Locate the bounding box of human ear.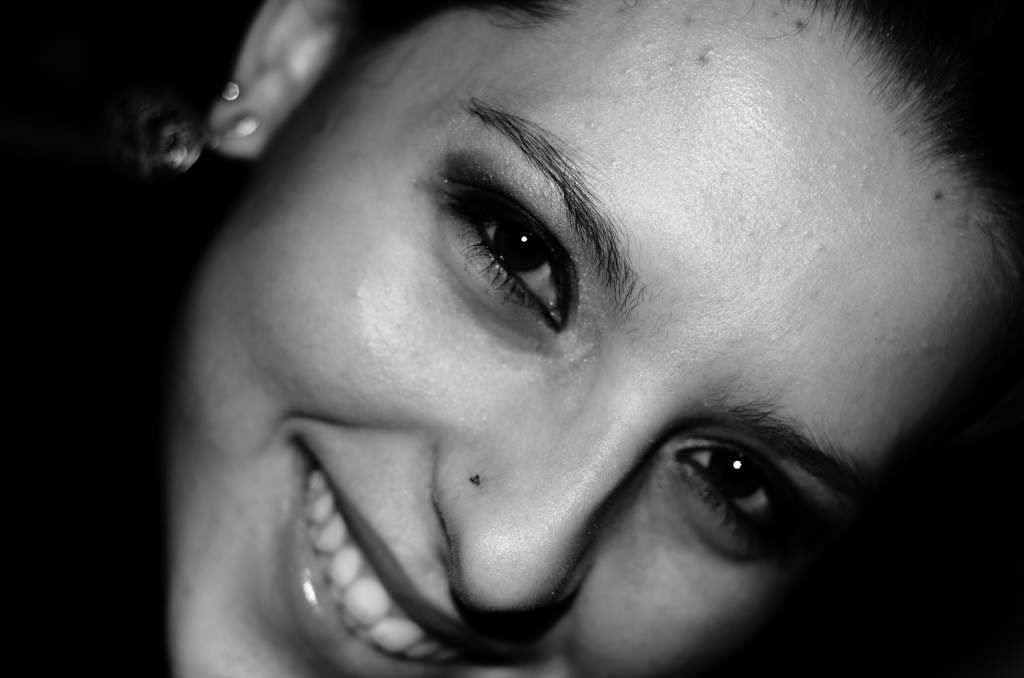
Bounding box: <region>203, 0, 348, 160</region>.
